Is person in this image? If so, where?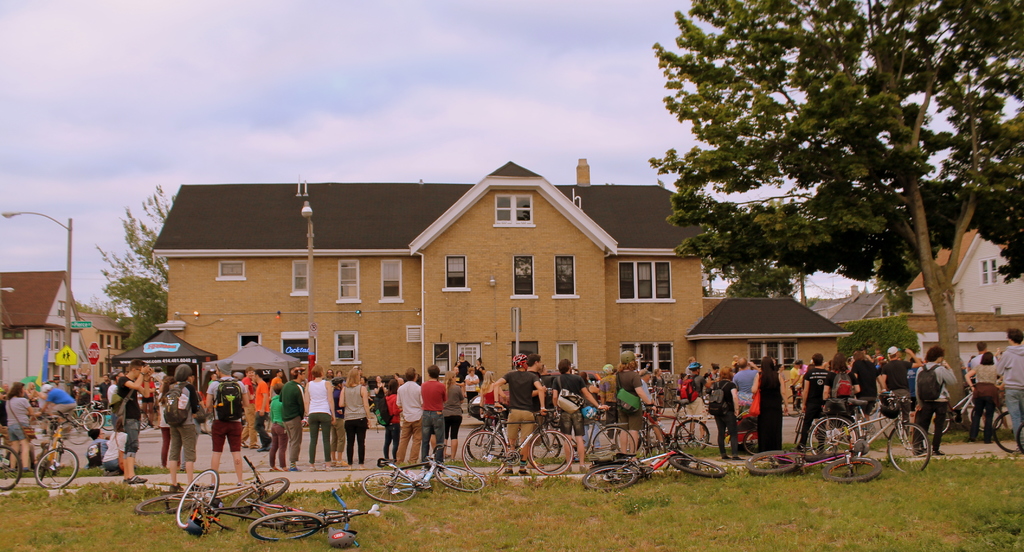
Yes, at bbox=[540, 353, 611, 475].
